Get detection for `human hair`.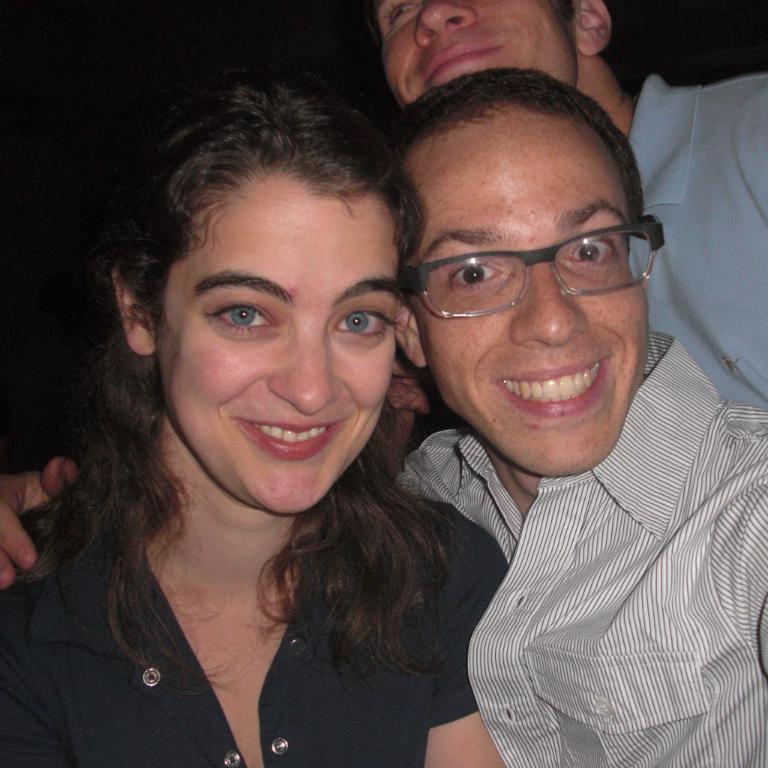
Detection: (x1=59, y1=46, x2=500, y2=642).
